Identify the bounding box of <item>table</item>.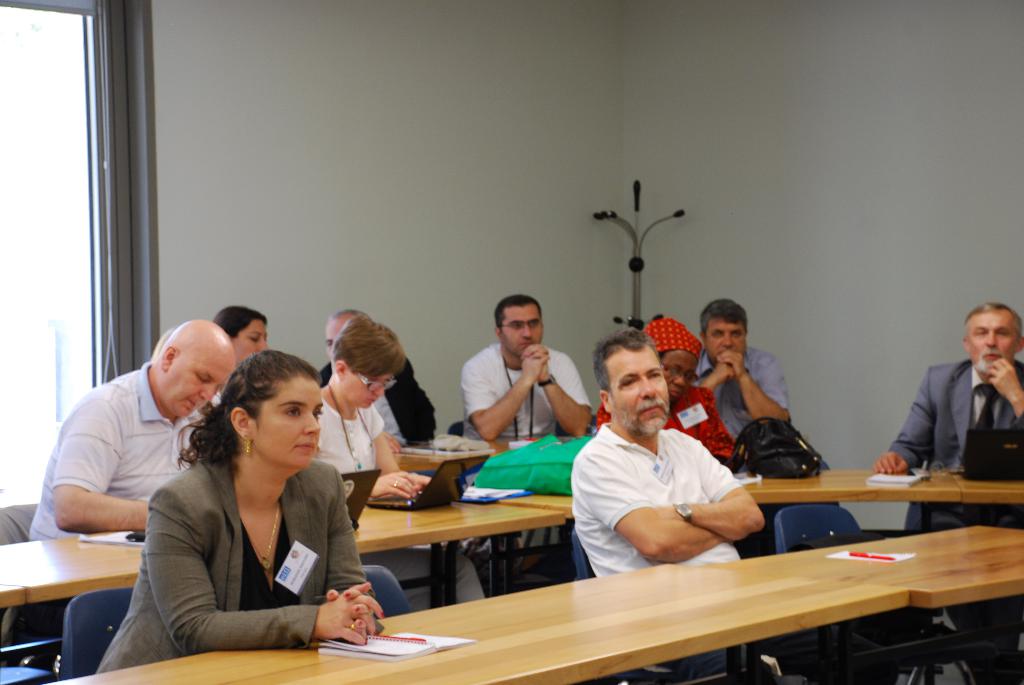
57, 565, 905, 684.
